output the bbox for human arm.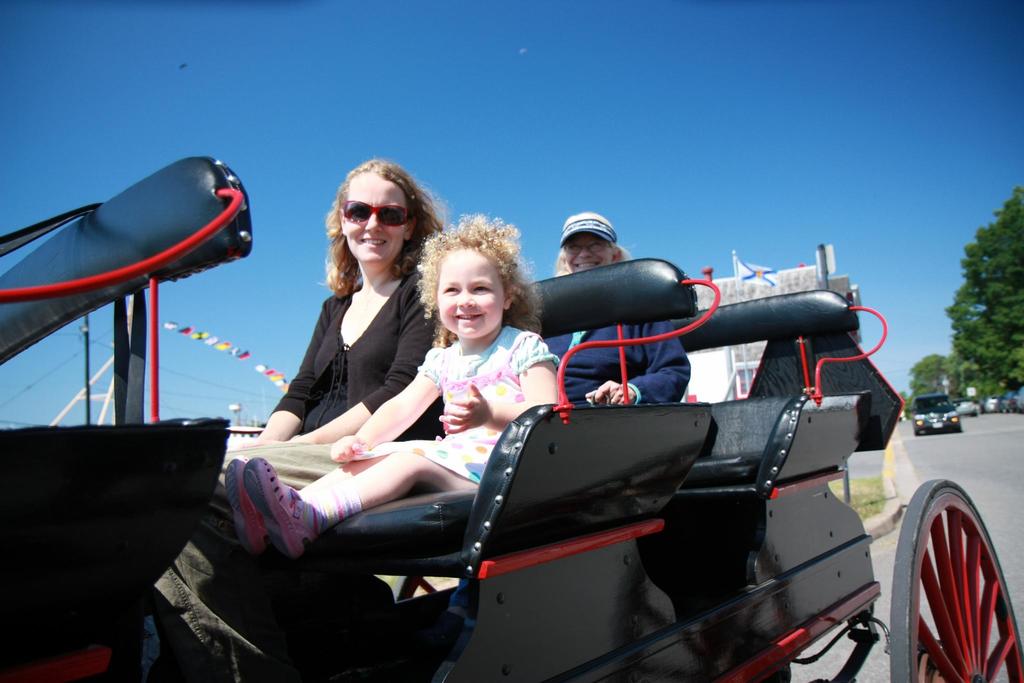
pyautogui.locateOnScreen(582, 318, 691, 408).
